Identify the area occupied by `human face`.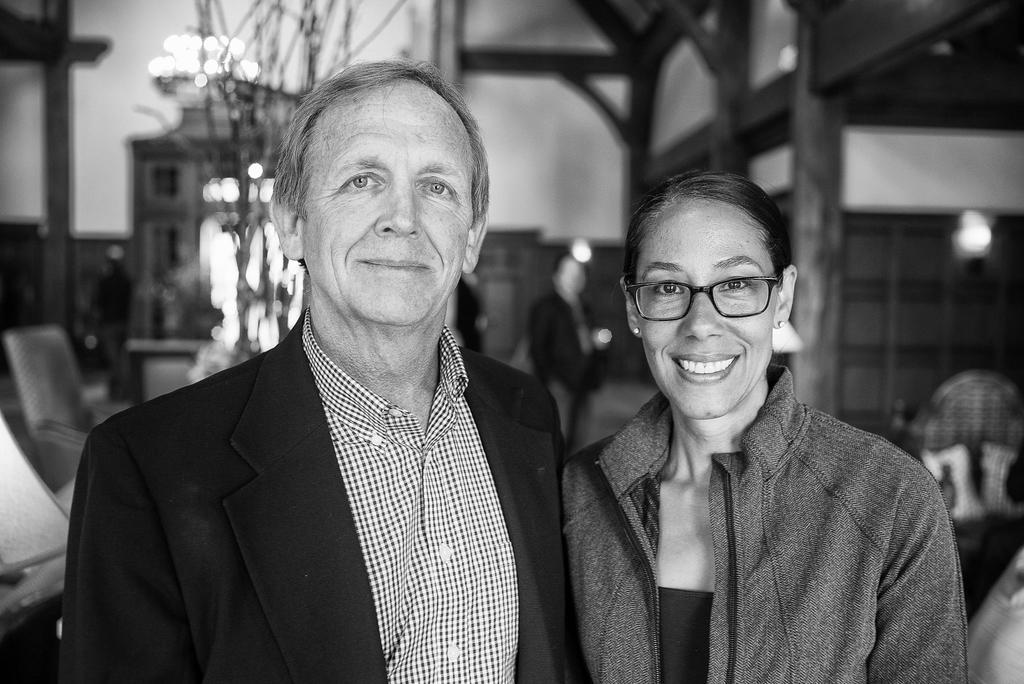
Area: bbox=[305, 77, 476, 326].
